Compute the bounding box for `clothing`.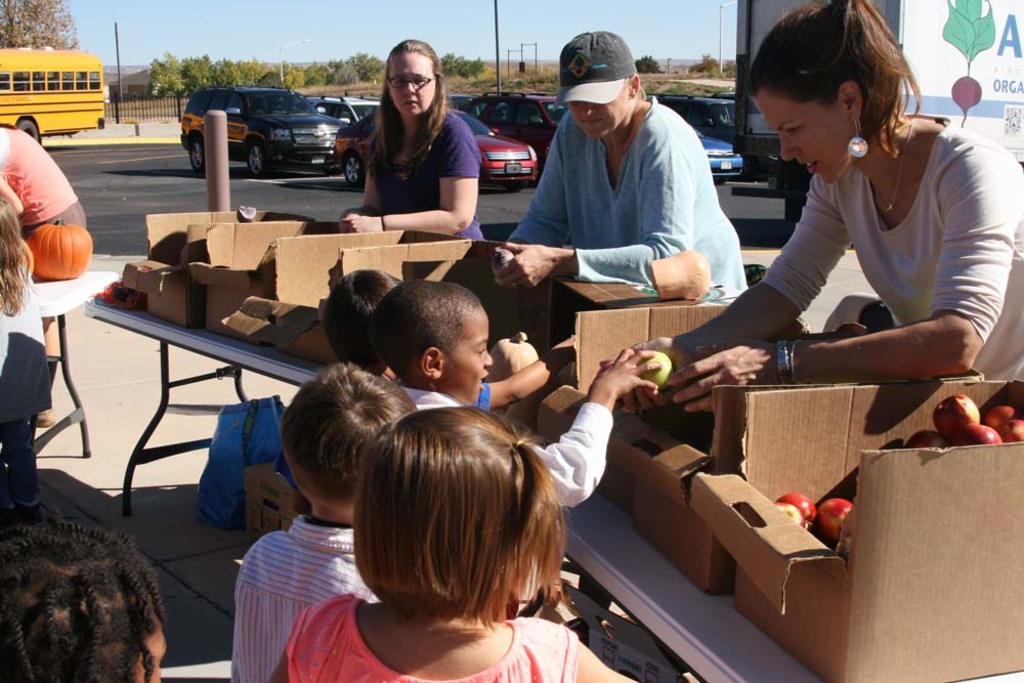
<bbox>0, 121, 92, 237</bbox>.
